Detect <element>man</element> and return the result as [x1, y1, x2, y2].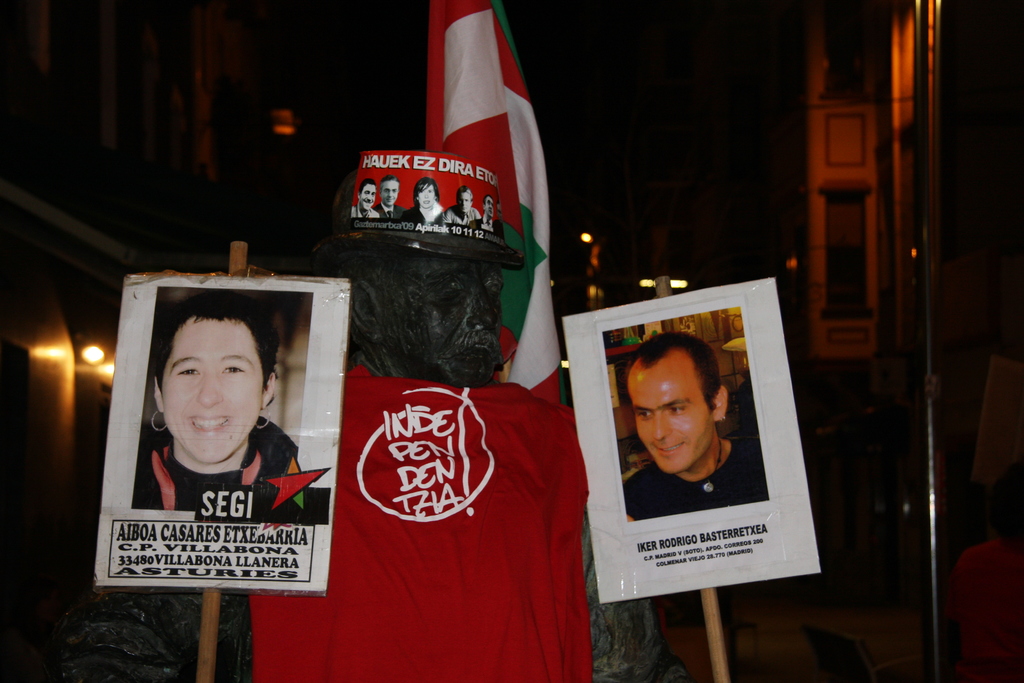
[609, 349, 777, 528].
